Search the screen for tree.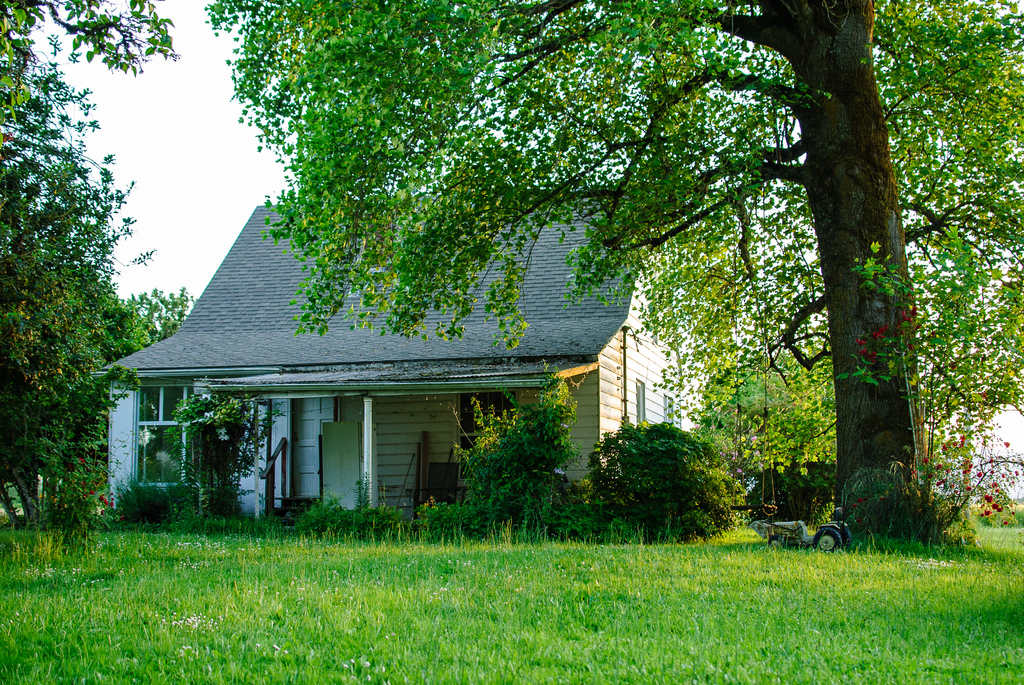
Found at locate(77, 4, 975, 544).
